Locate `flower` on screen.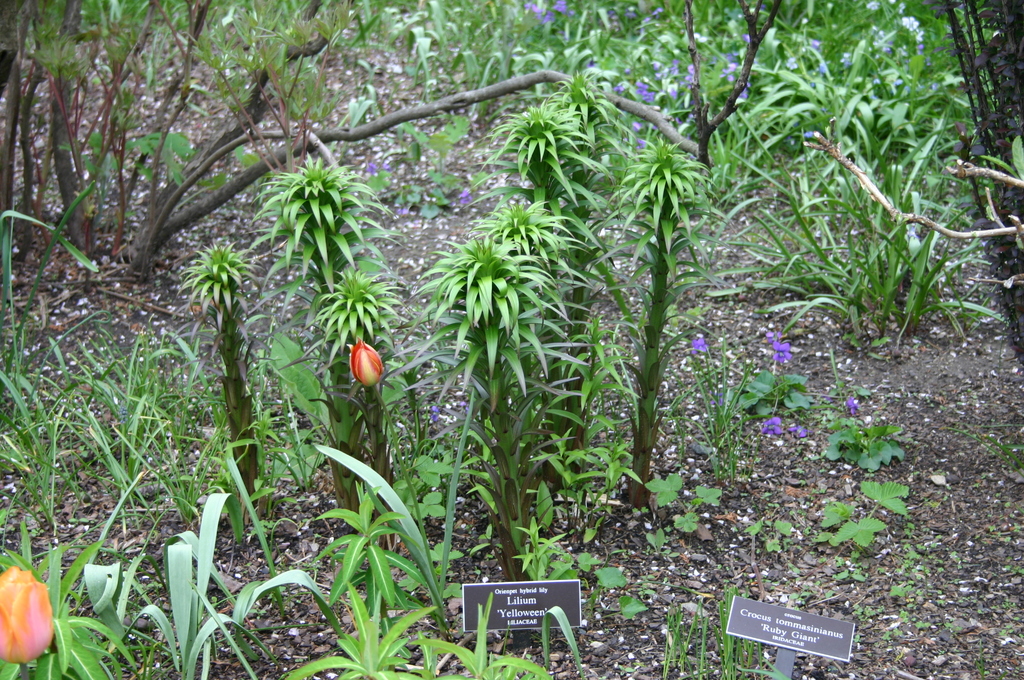
On screen at bbox=(556, 0, 570, 11).
